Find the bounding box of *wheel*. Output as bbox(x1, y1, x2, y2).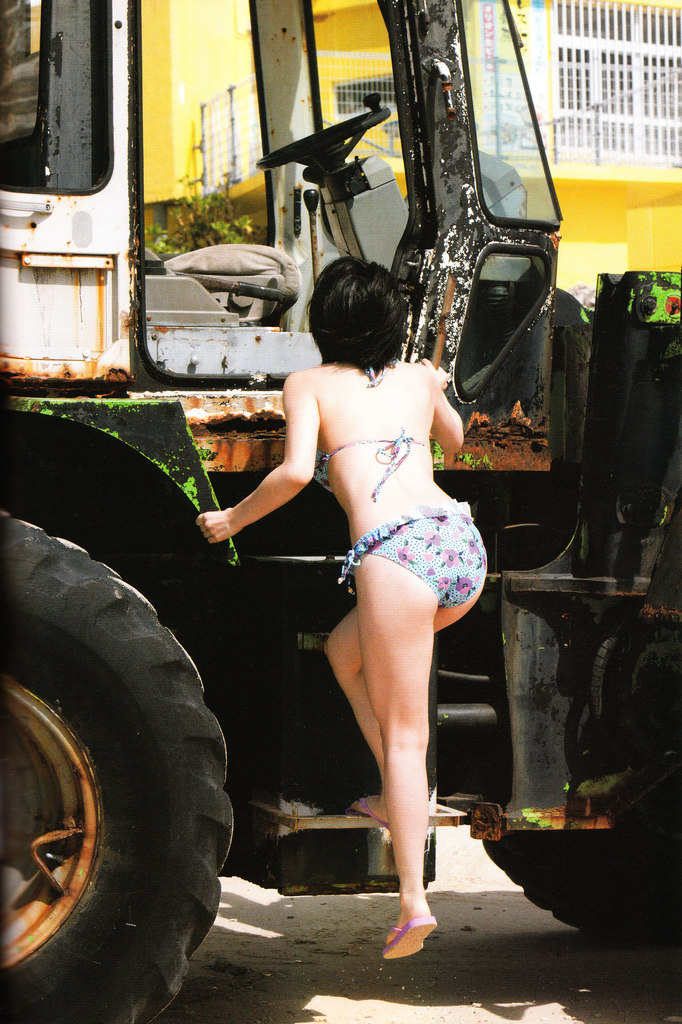
bbox(484, 831, 673, 942).
